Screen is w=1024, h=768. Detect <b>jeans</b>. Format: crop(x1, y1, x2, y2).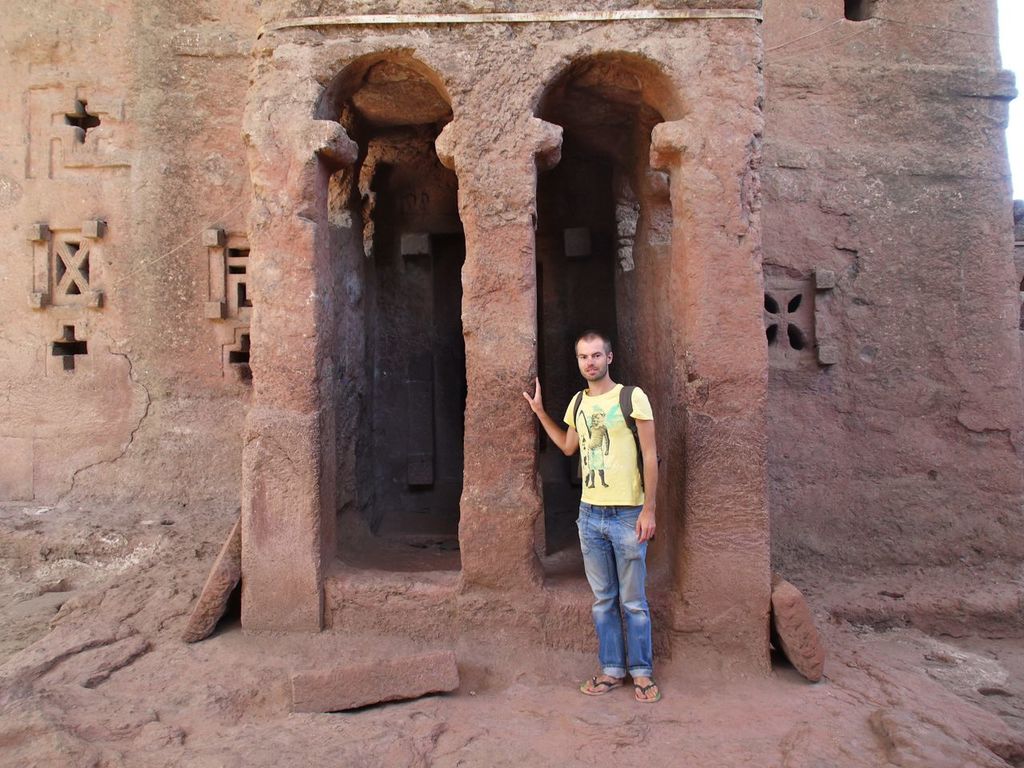
crop(575, 510, 666, 671).
